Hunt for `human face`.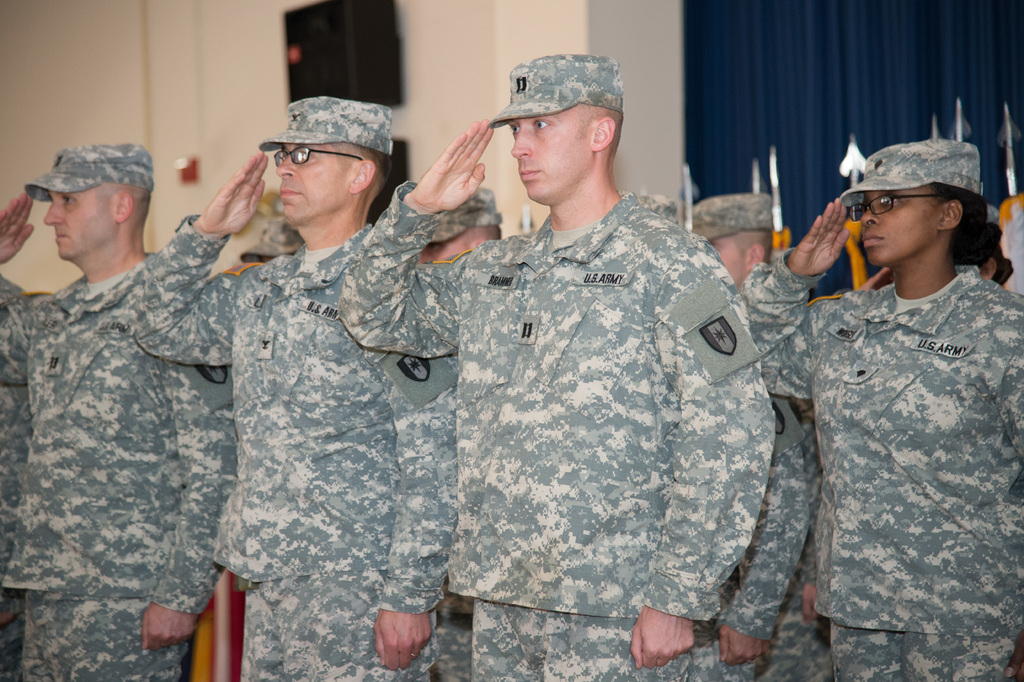
Hunted down at 276/144/351/221.
